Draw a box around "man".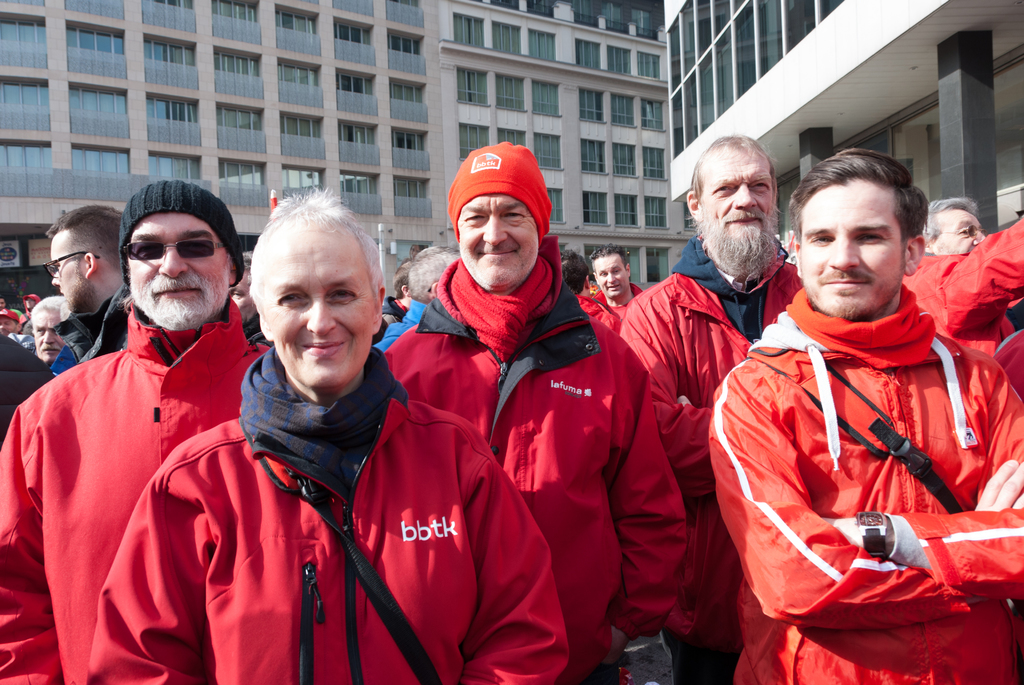
(left=30, top=295, right=72, bottom=356).
